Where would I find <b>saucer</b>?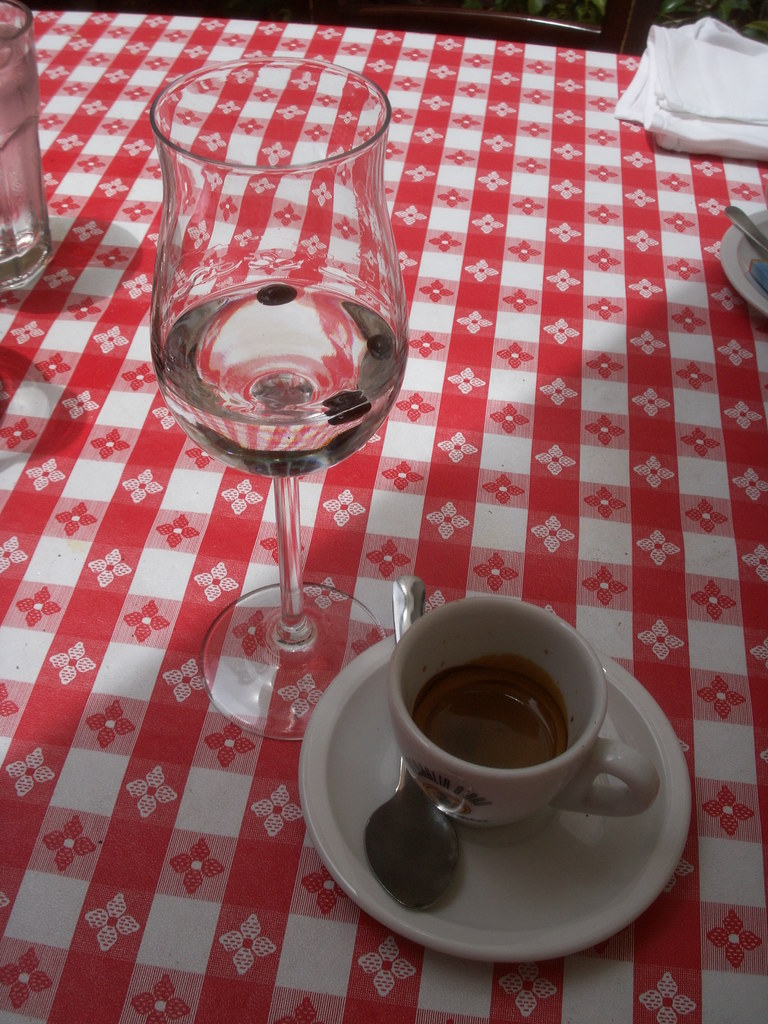
At [296,634,696,968].
